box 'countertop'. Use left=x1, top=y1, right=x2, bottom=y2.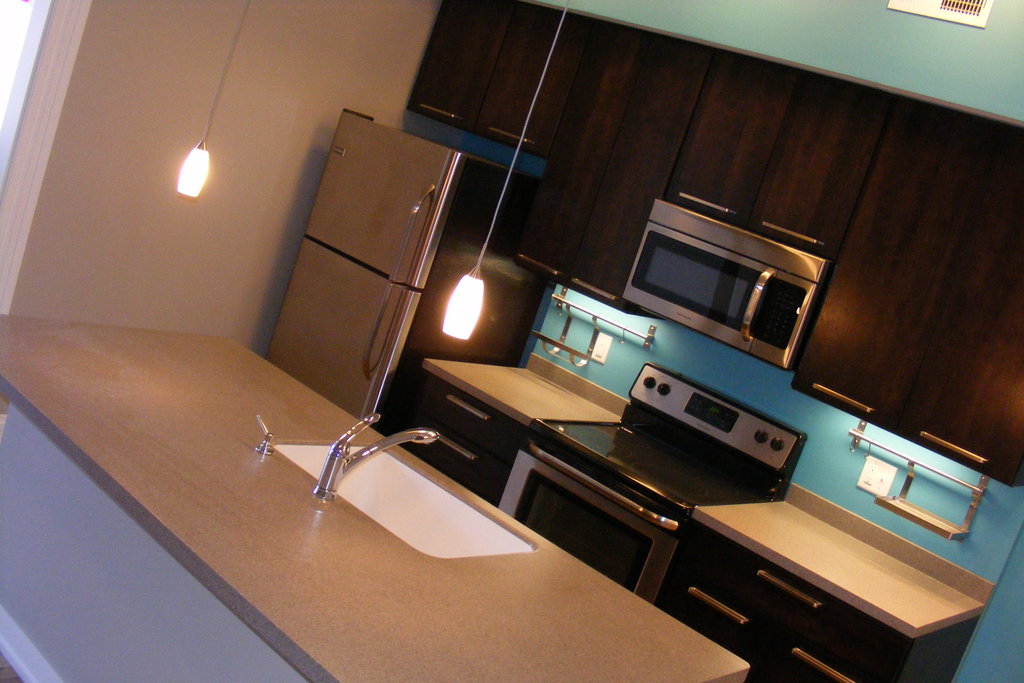
left=422, top=353, right=984, bottom=638.
